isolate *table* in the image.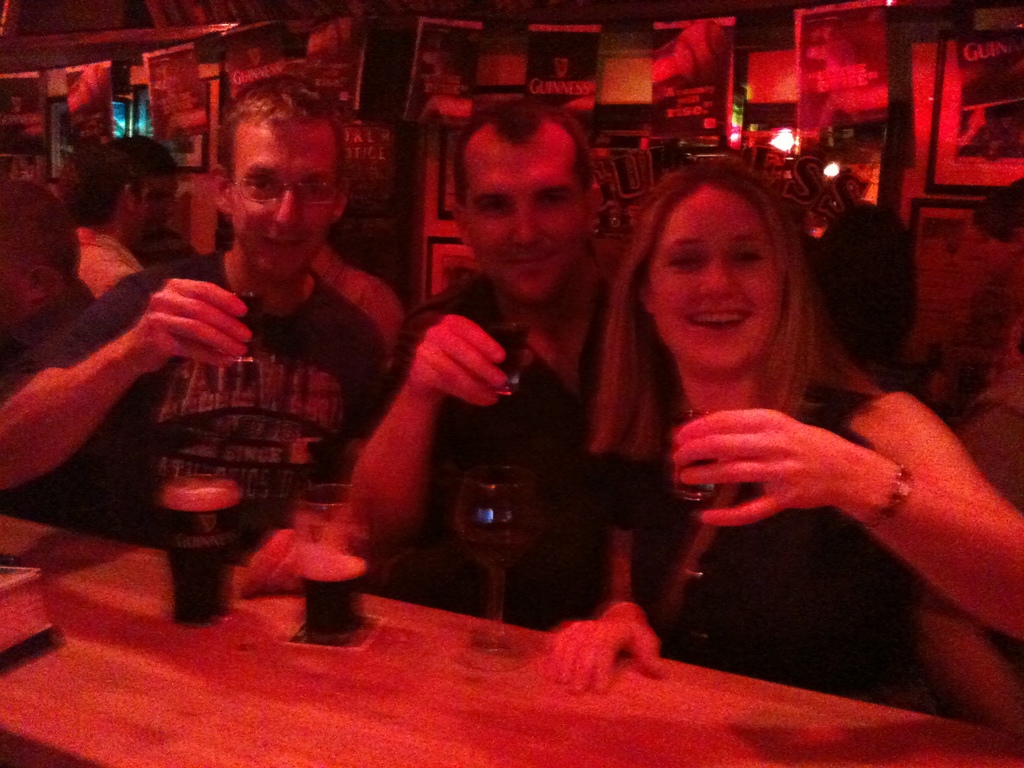
Isolated region: BBox(0, 506, 1023, 767).
